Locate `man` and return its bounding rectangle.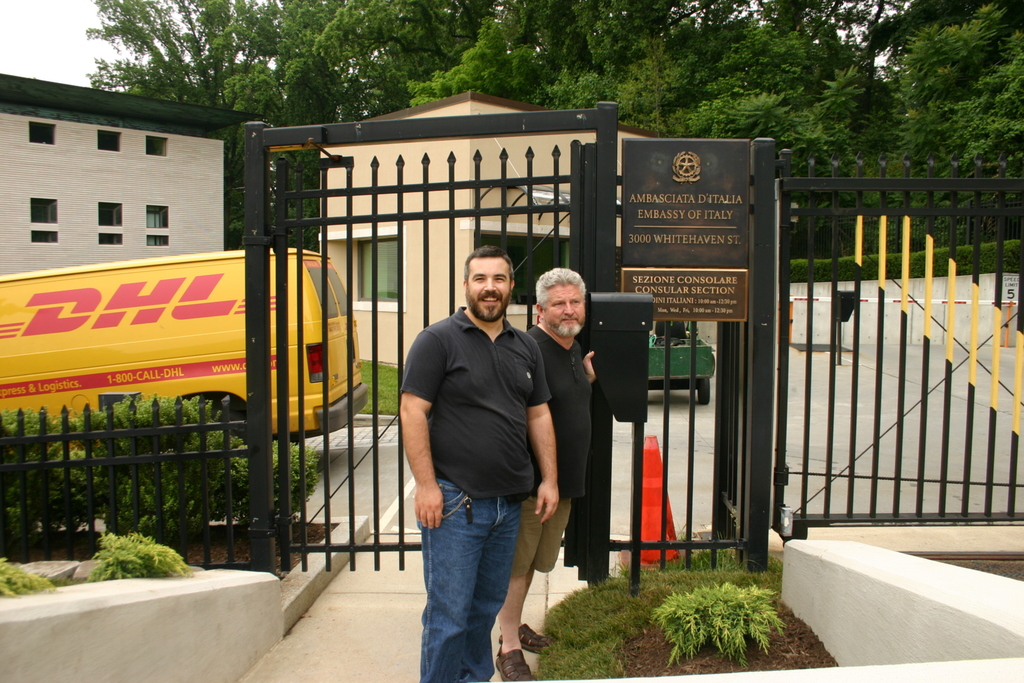
x1=492, y1=261, x2=598, y2=682.
